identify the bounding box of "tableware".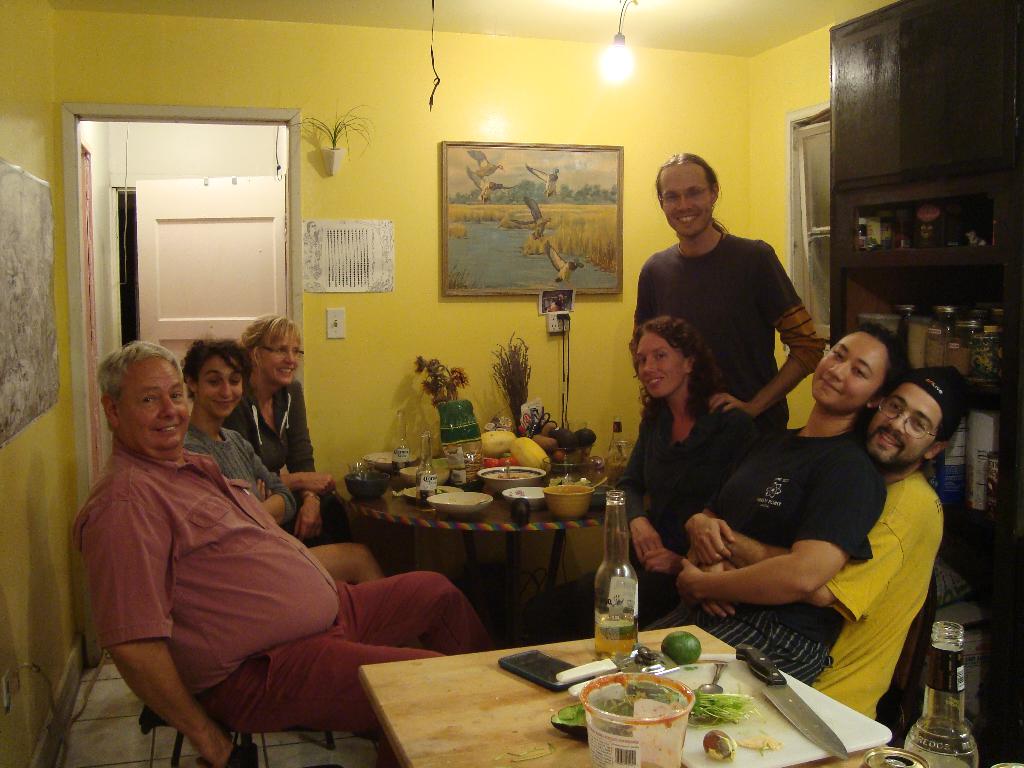
568,662,678,696.
